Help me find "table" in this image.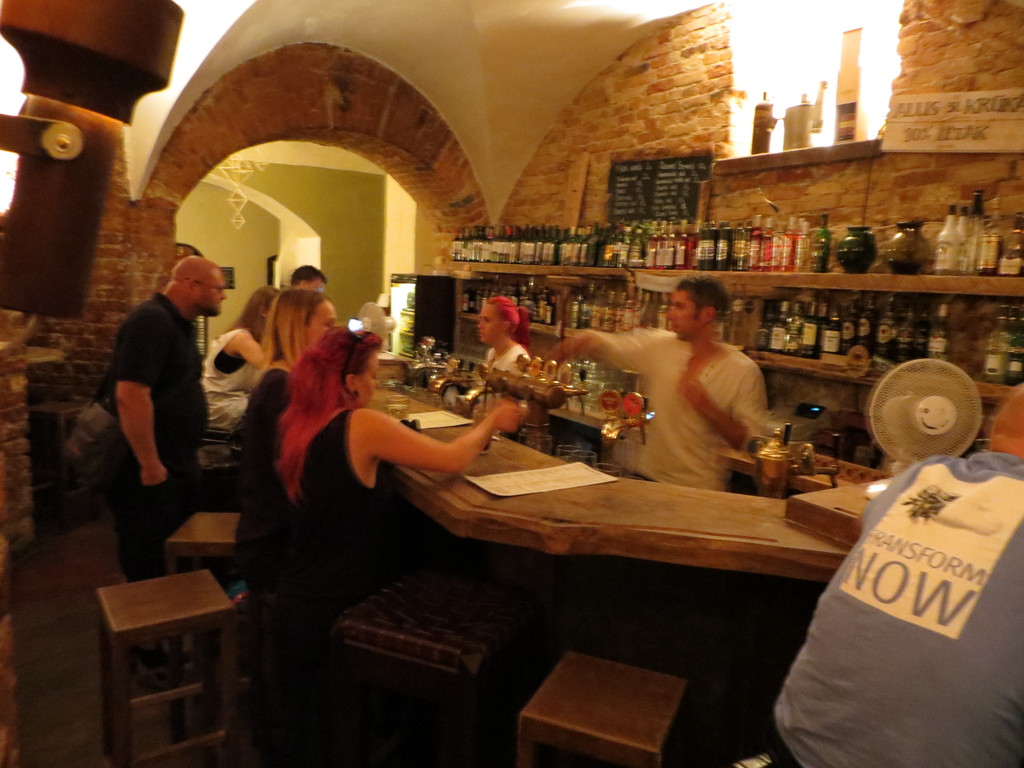
Found it: (left=79, top=548, right=249, bottom=758).
